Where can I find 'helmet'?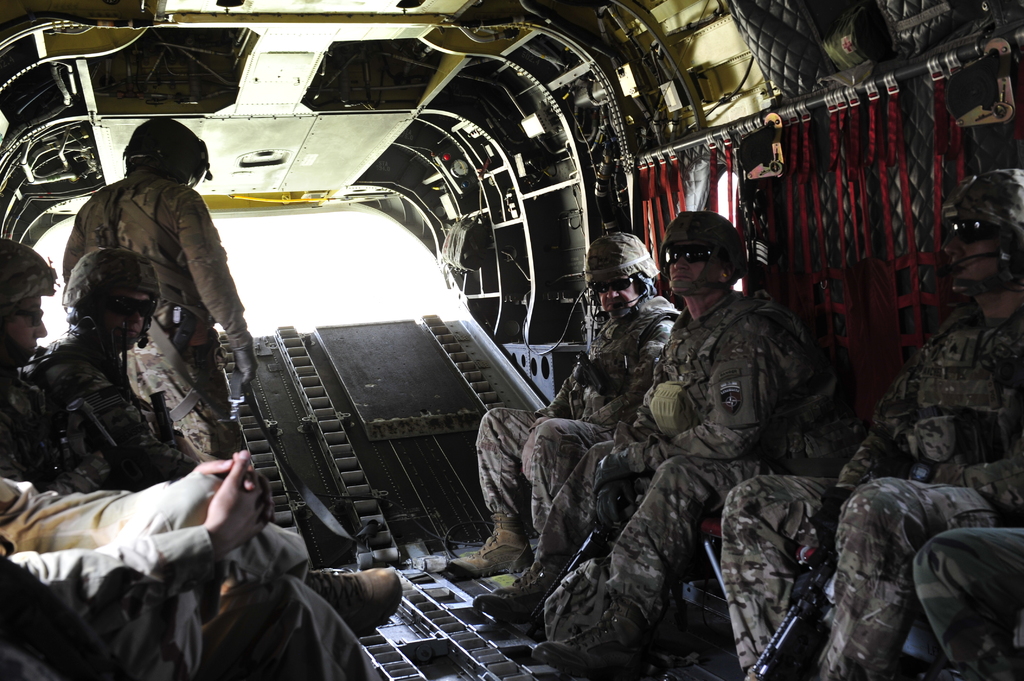
You can find it at 580 238 664 319.
